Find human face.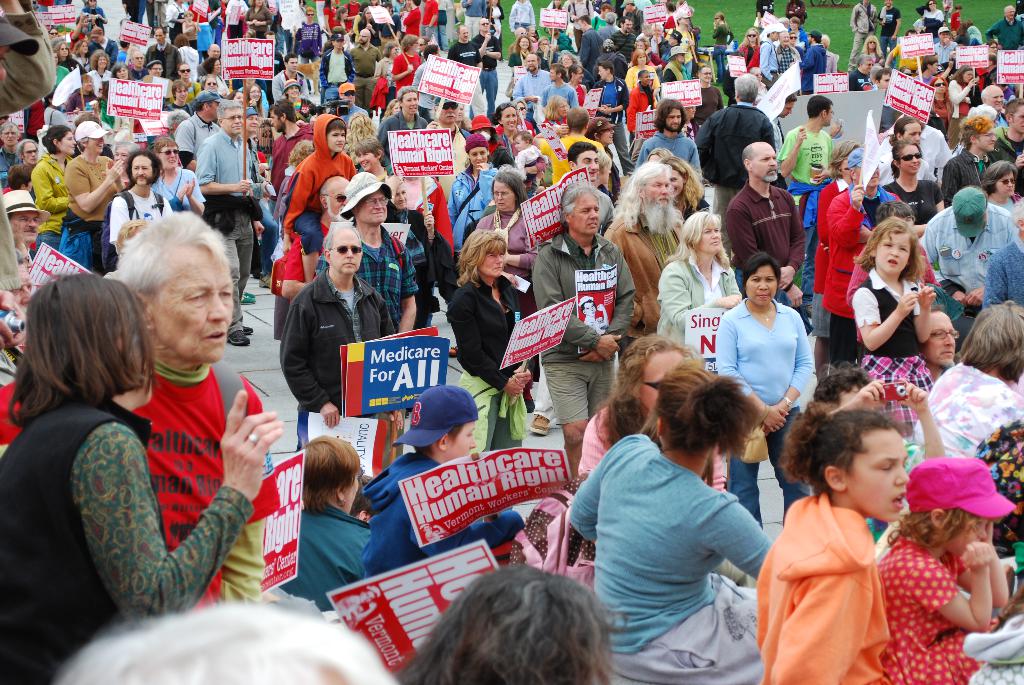
[88, 138, 104, 154].
